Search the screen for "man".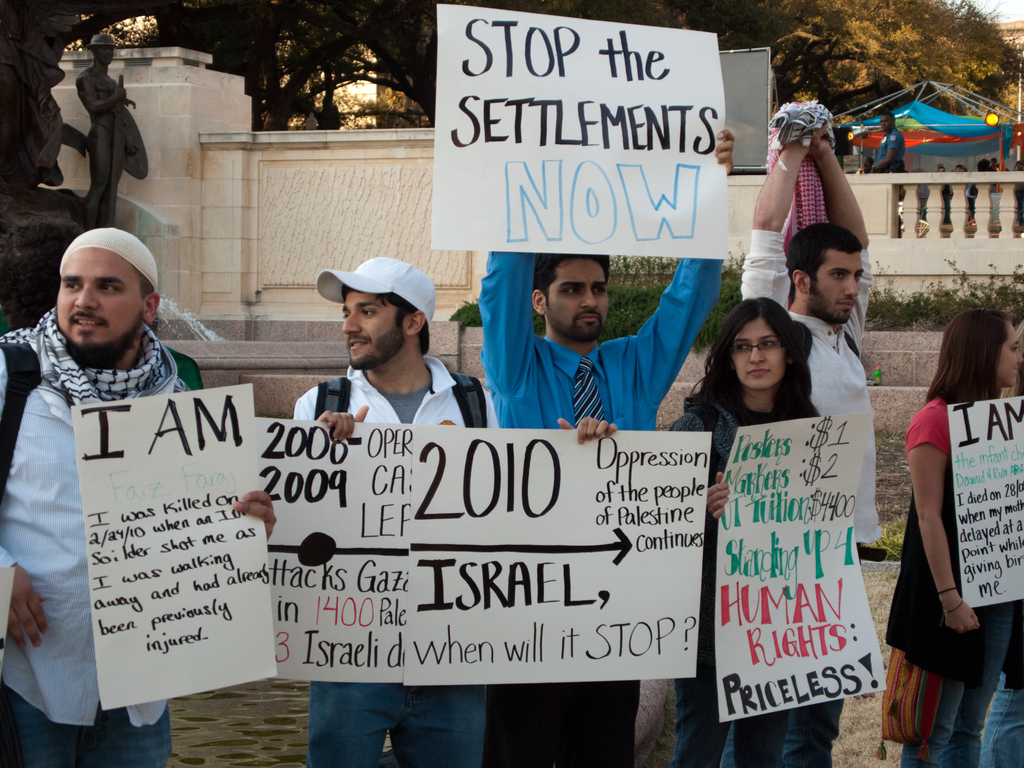
Found at detection(276, 248, 593, 767).
